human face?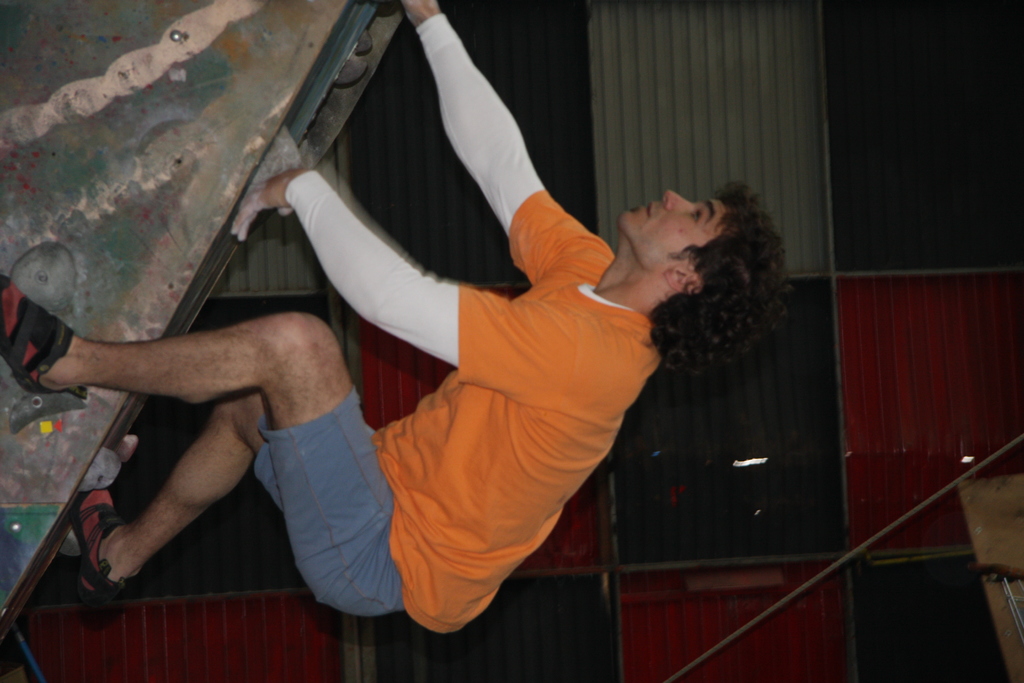
pyautogui.locateOnScreen(618, 183, 721, 270)
